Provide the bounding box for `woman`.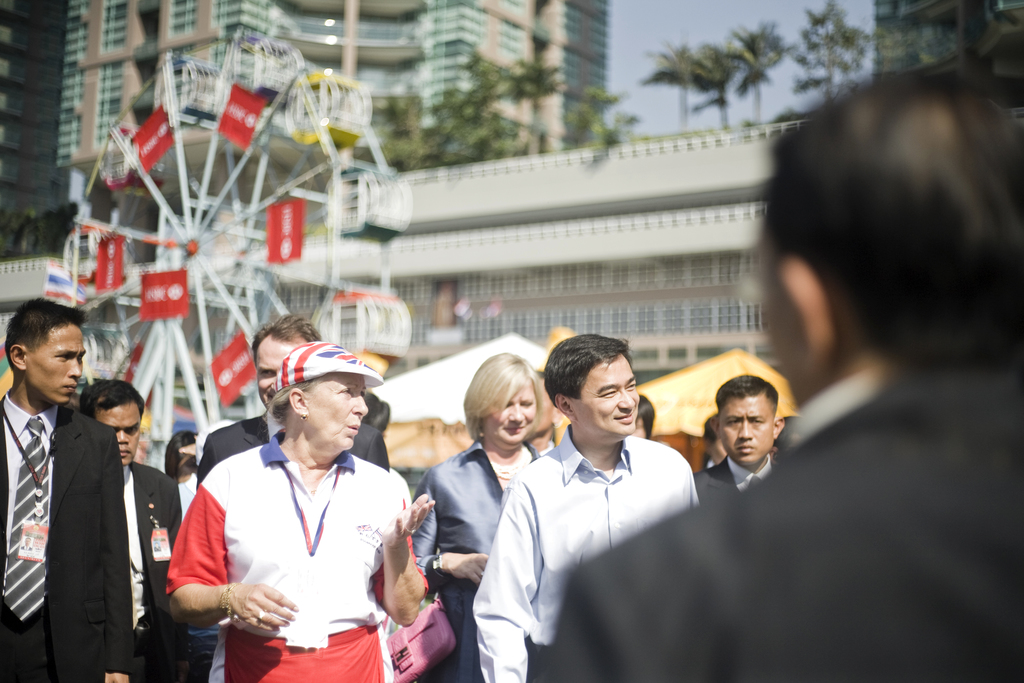
410 356 543 682.
